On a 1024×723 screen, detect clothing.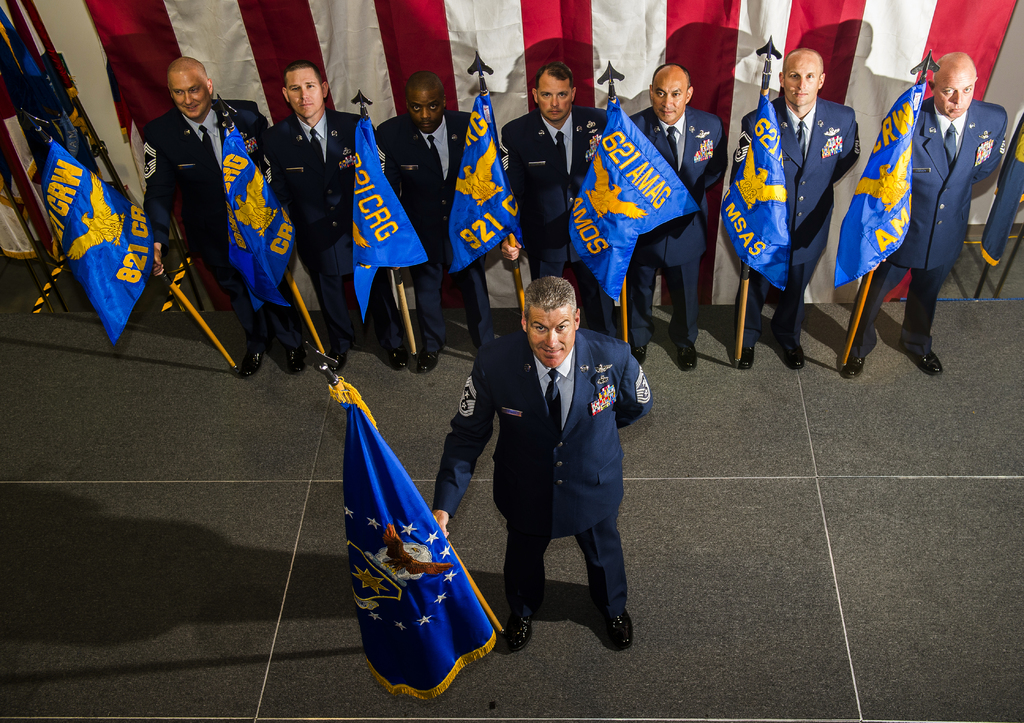
<box>374,104,496,350</box>.
